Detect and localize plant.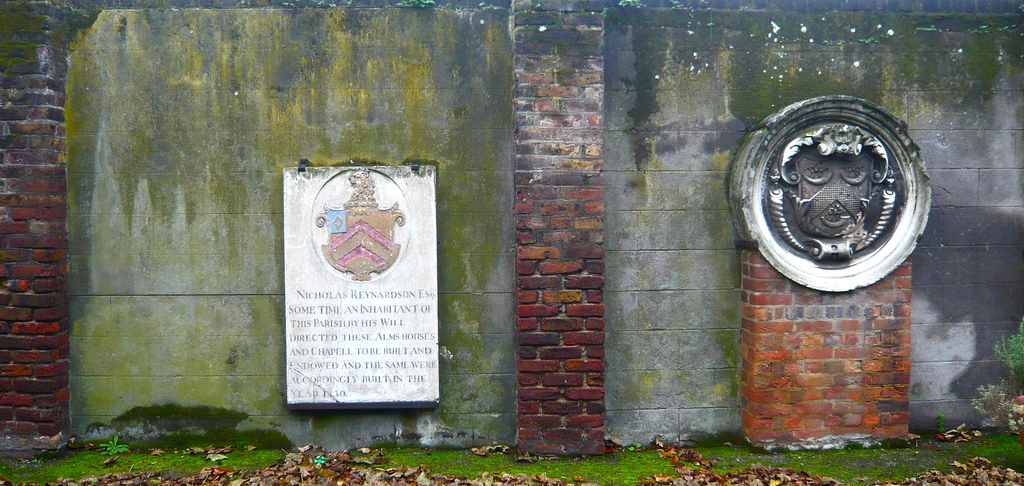
Localized at x1=97, y1=437, x2=131, y2=458.
